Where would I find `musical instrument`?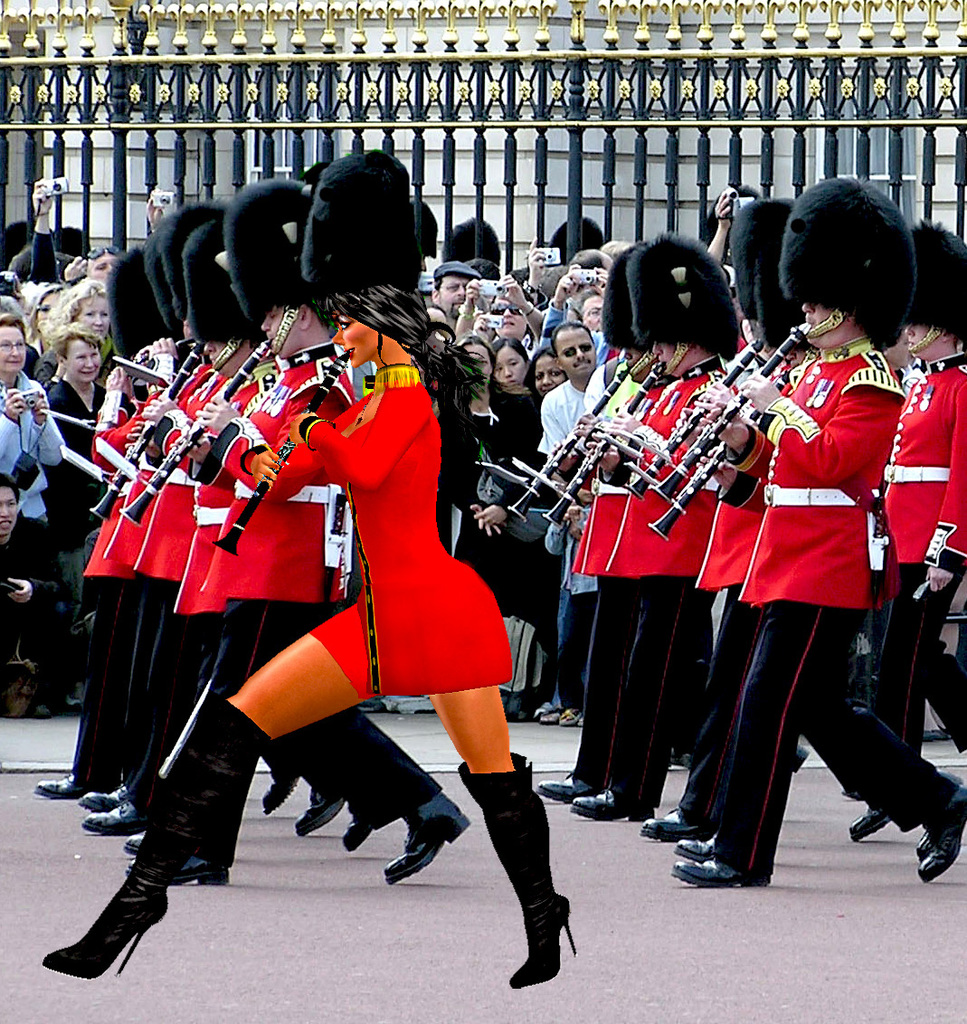
At x1=624 y1=337 x2=774 y2=498.
